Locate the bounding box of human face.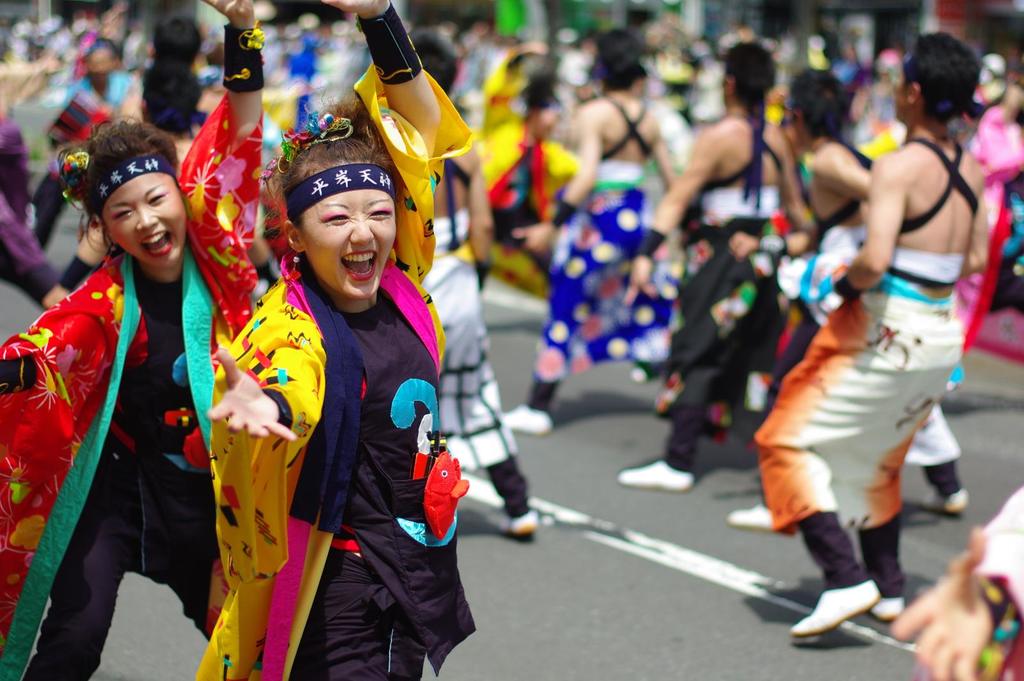
Bounding box: pyautogui.locateOnScreen(97, 175, 184, 273).
